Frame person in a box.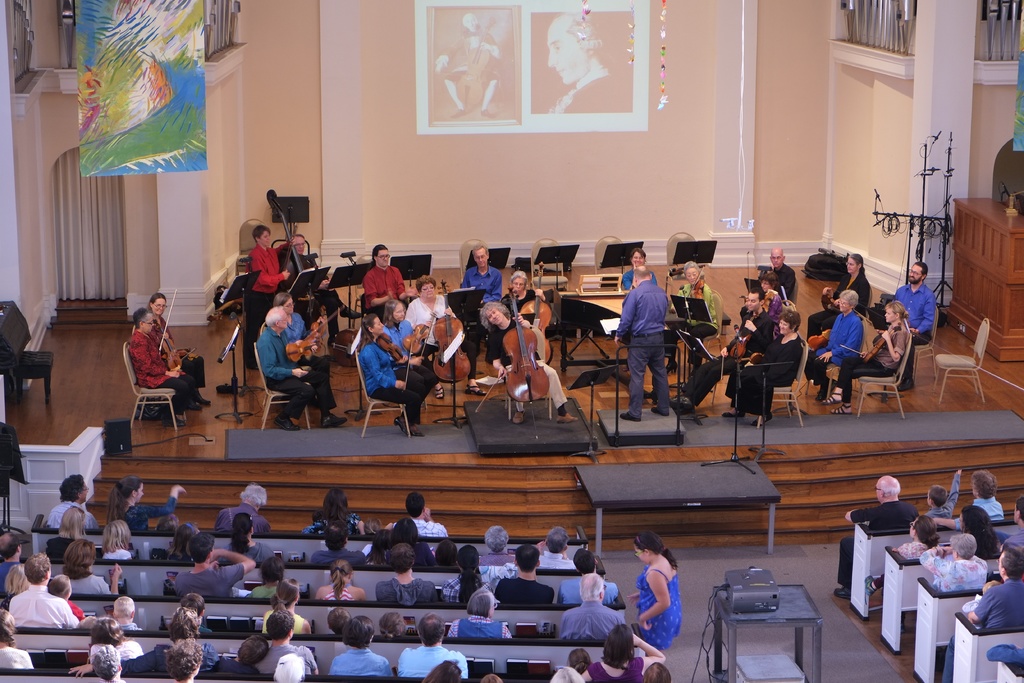
l=883, t=259, r=935, b=390.
